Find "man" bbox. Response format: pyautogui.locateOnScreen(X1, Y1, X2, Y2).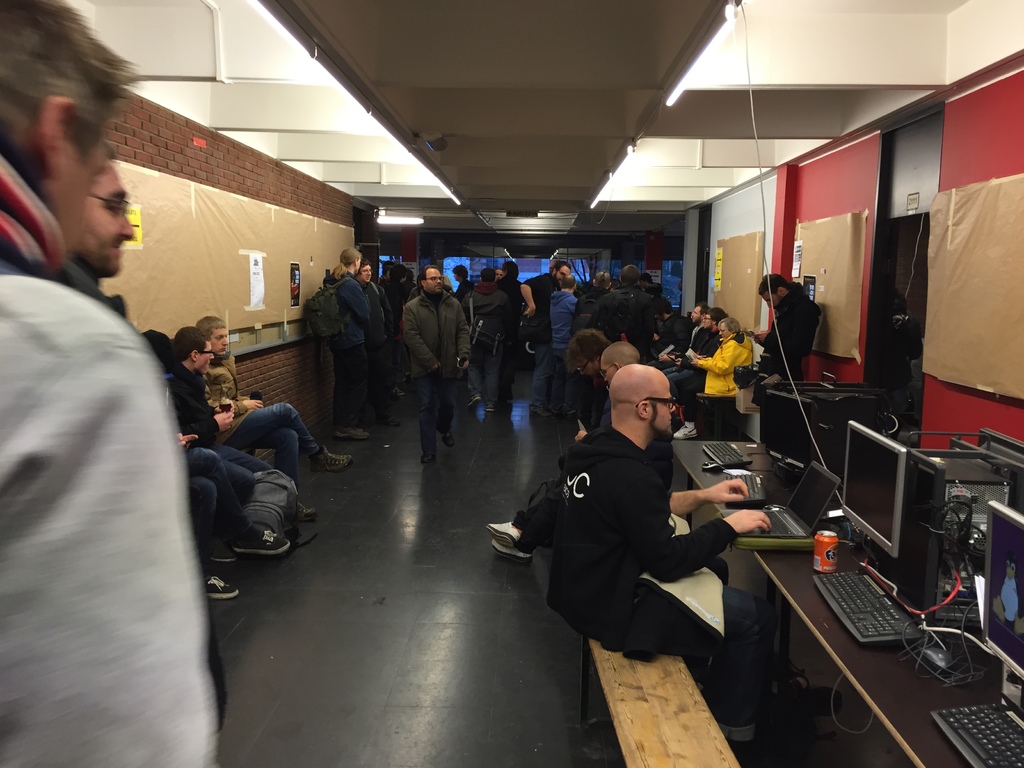
pyautogui.locateOnScreen(544, 365, 772, 746).
